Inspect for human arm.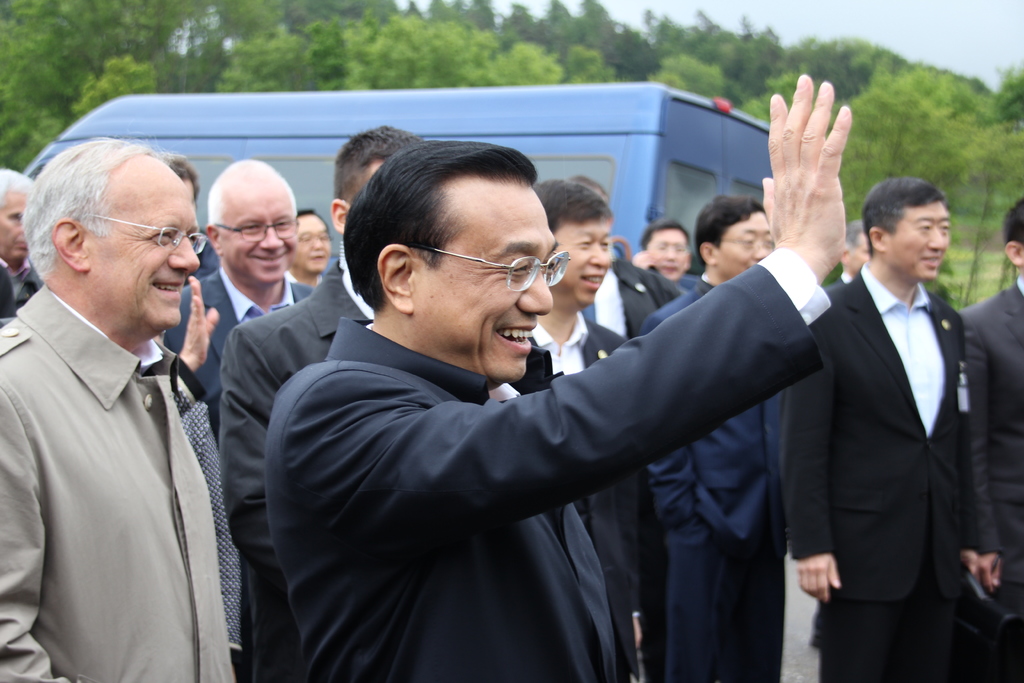
Inspection: box=[642, 294, 709, 550].
